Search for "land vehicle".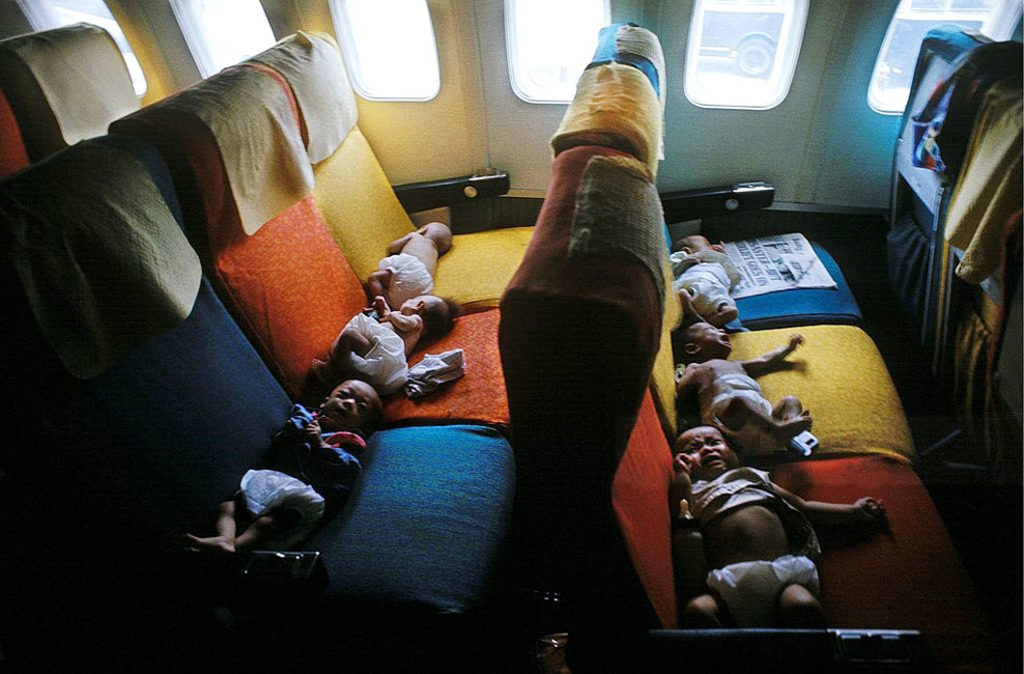
Found at 0,0,1023,673.
